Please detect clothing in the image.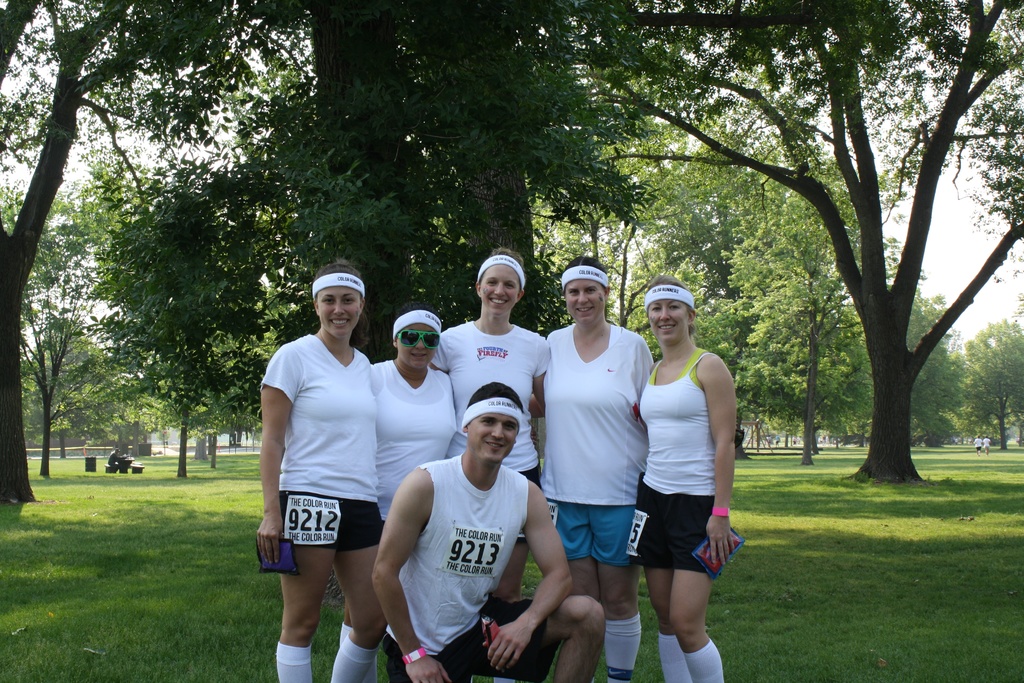
636:347:715:575.
